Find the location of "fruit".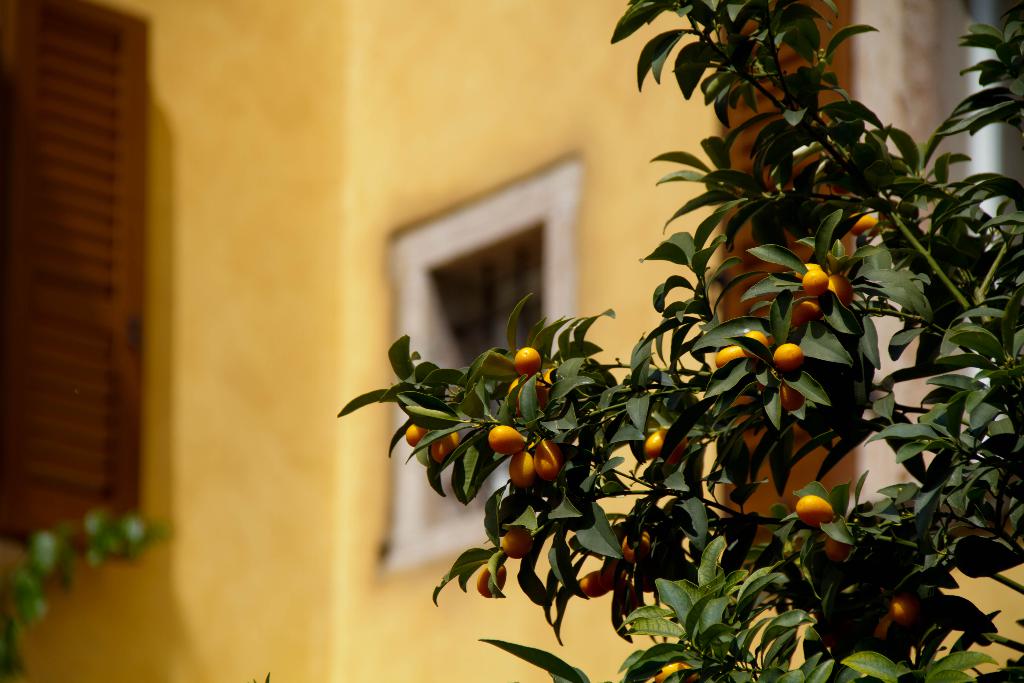
Location: (479, 563, 511, 593).
